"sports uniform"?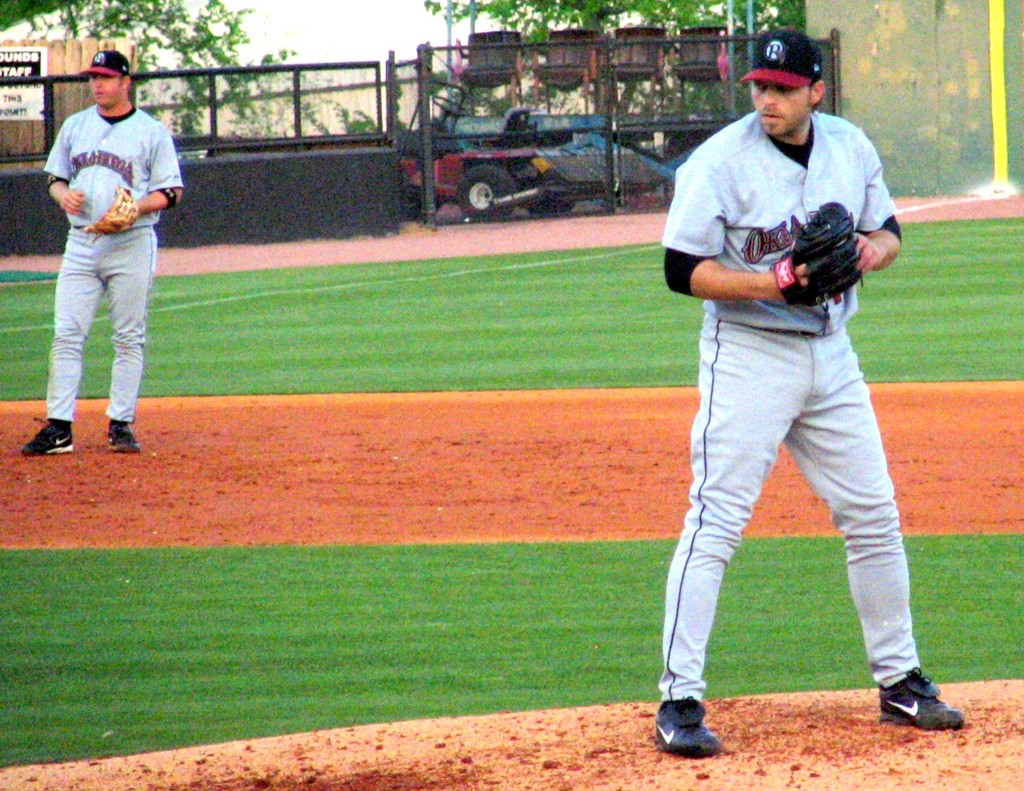
[39,101,179,421]
